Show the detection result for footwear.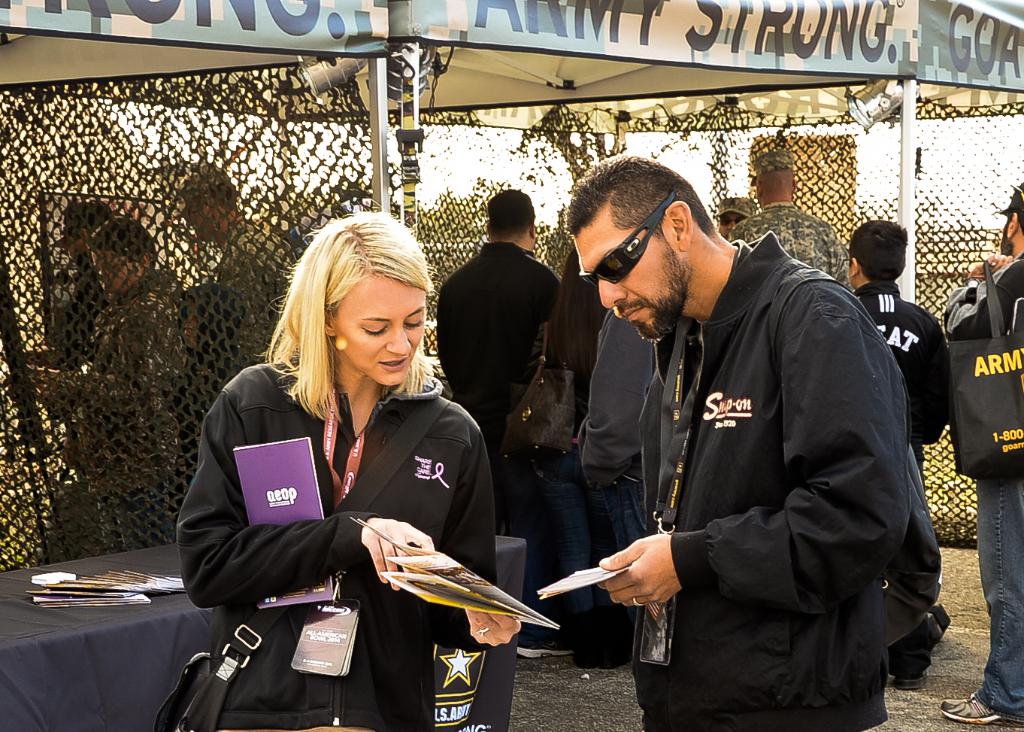
Rect(943, 695, 1020, 725).
